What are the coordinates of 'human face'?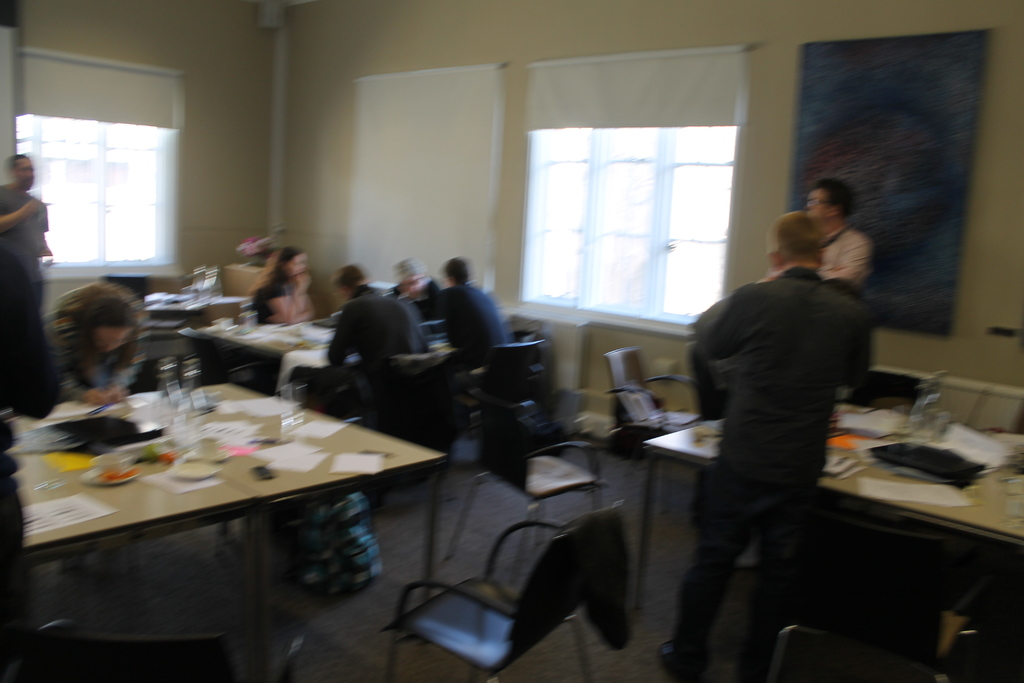
(808, 189, 825, 225).
